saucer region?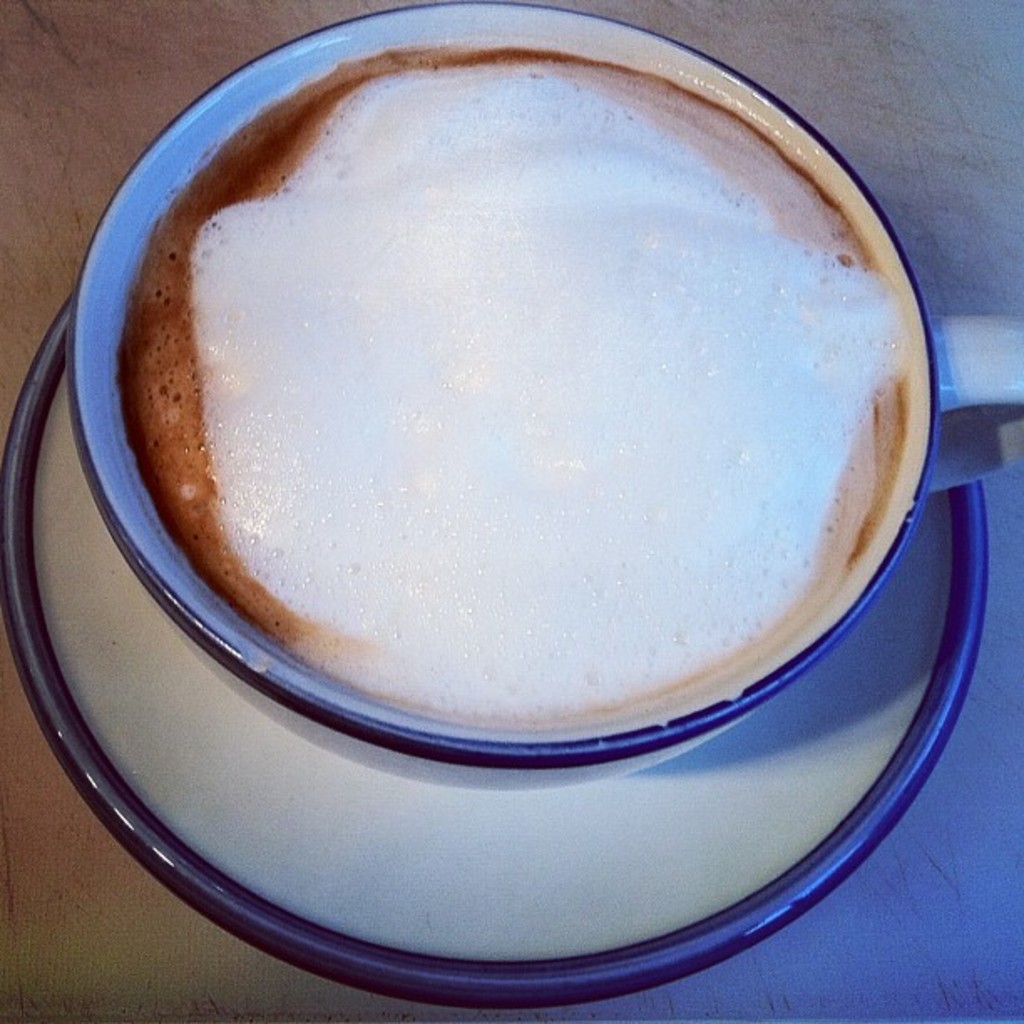
pyautogui.locateOnScreen(0, 283, 986, 1012)
